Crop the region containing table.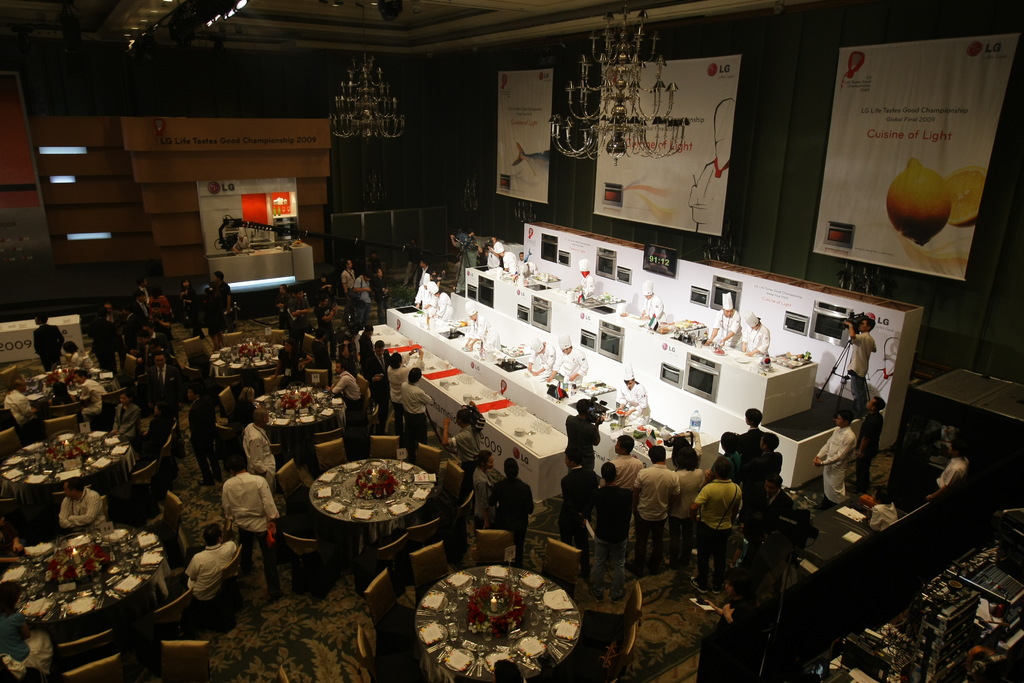
Crop region: (x1=392, y1=546, x2=598, y2=682).
